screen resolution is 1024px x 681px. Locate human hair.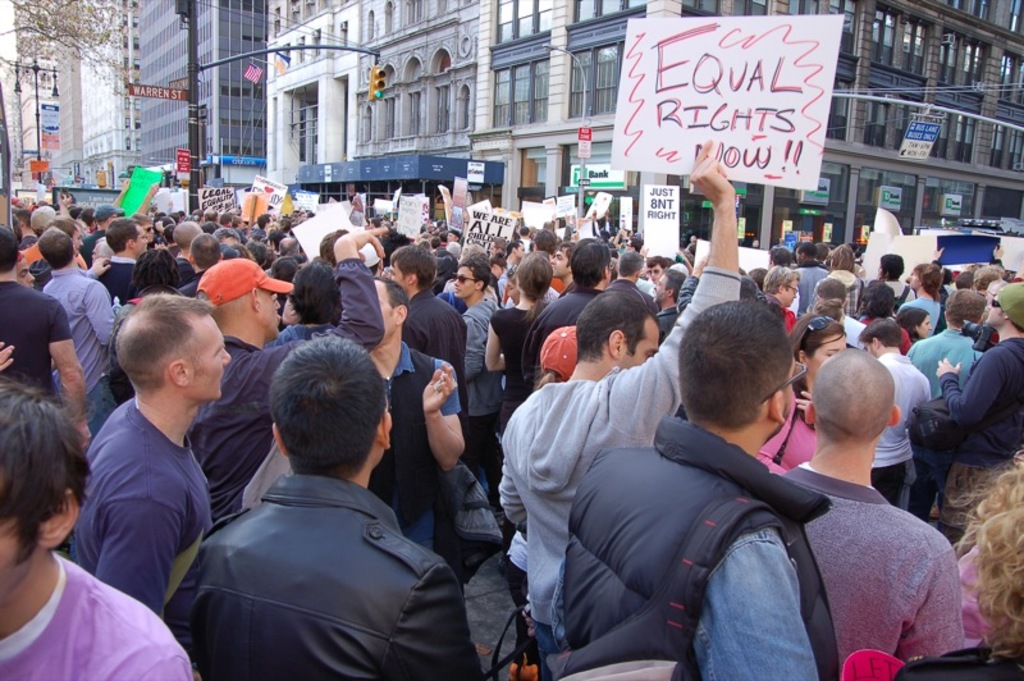
bbox=(166, 202, 302, 265).
